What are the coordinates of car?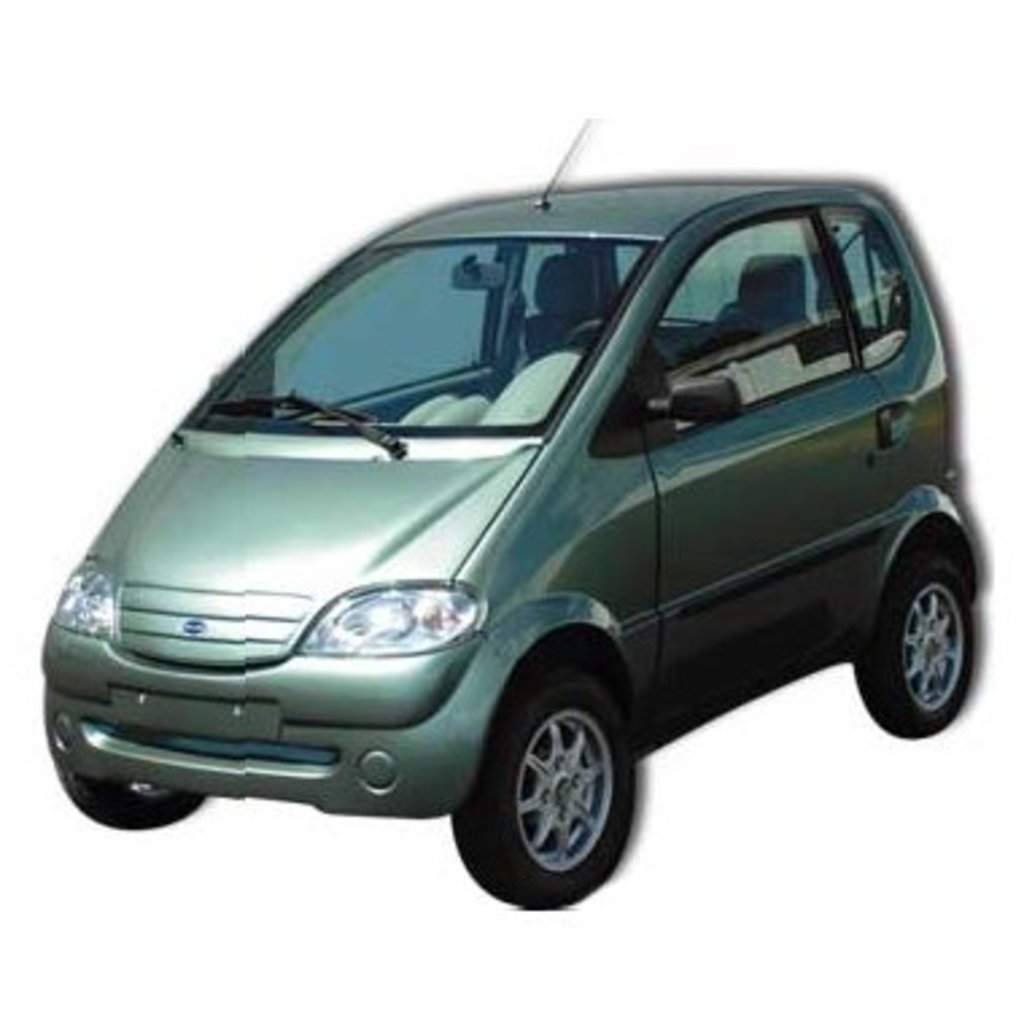
BBox(38, 110, 989, 911).
